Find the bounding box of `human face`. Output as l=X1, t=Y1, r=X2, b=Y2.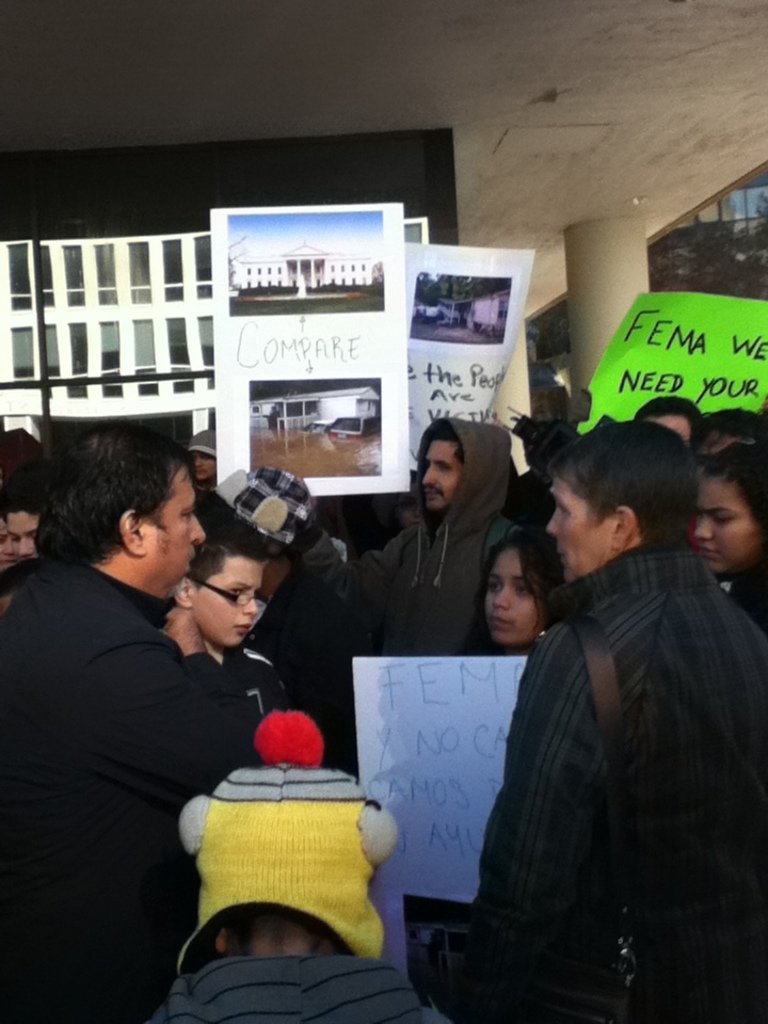
l=133, t=454, r=210, b=593.
